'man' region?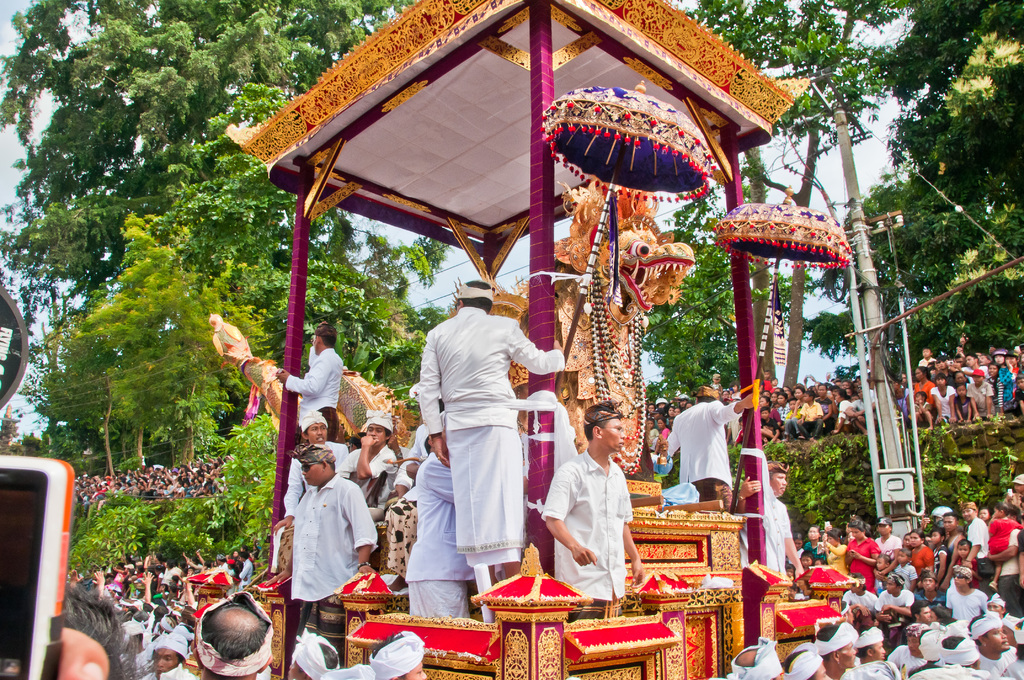
bbox=(280, 418, 346, 530)
